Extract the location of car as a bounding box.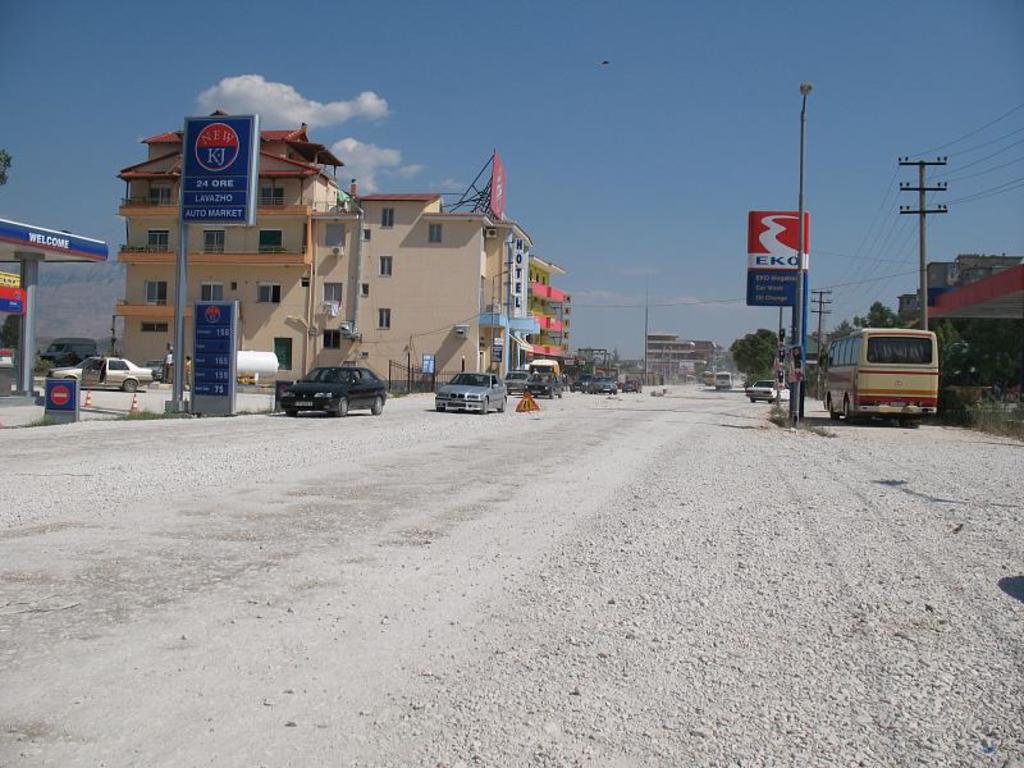
crop(506, 366, 524, 393).
